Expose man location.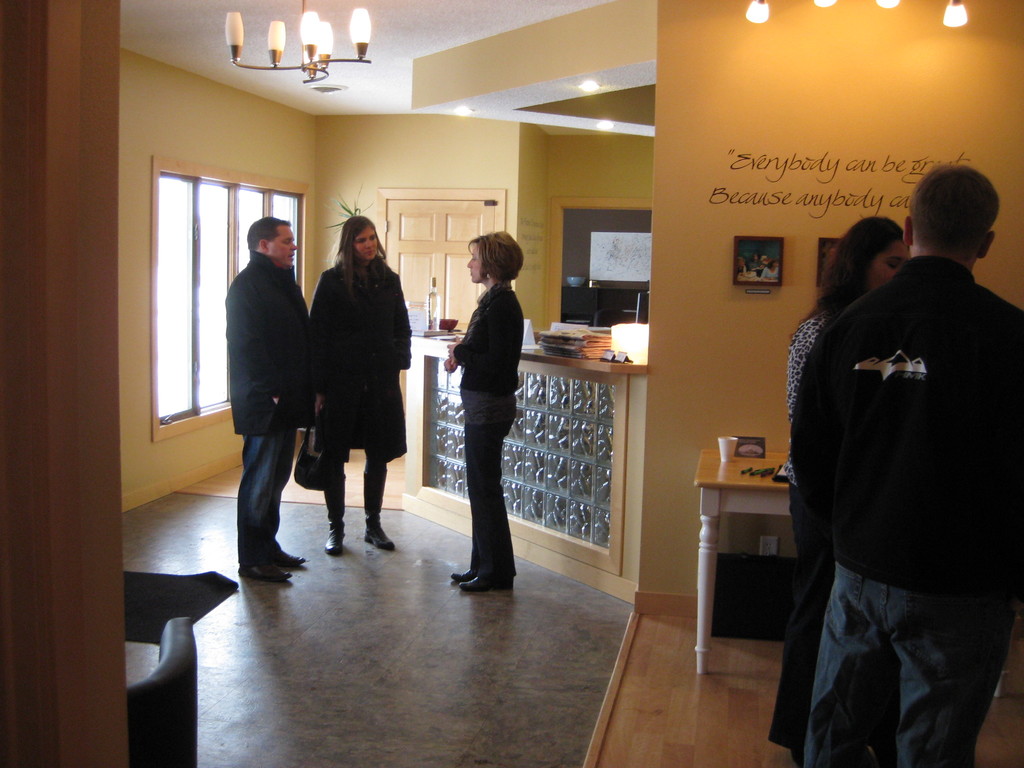
Exposed at (769, 141, 1023, 767).
